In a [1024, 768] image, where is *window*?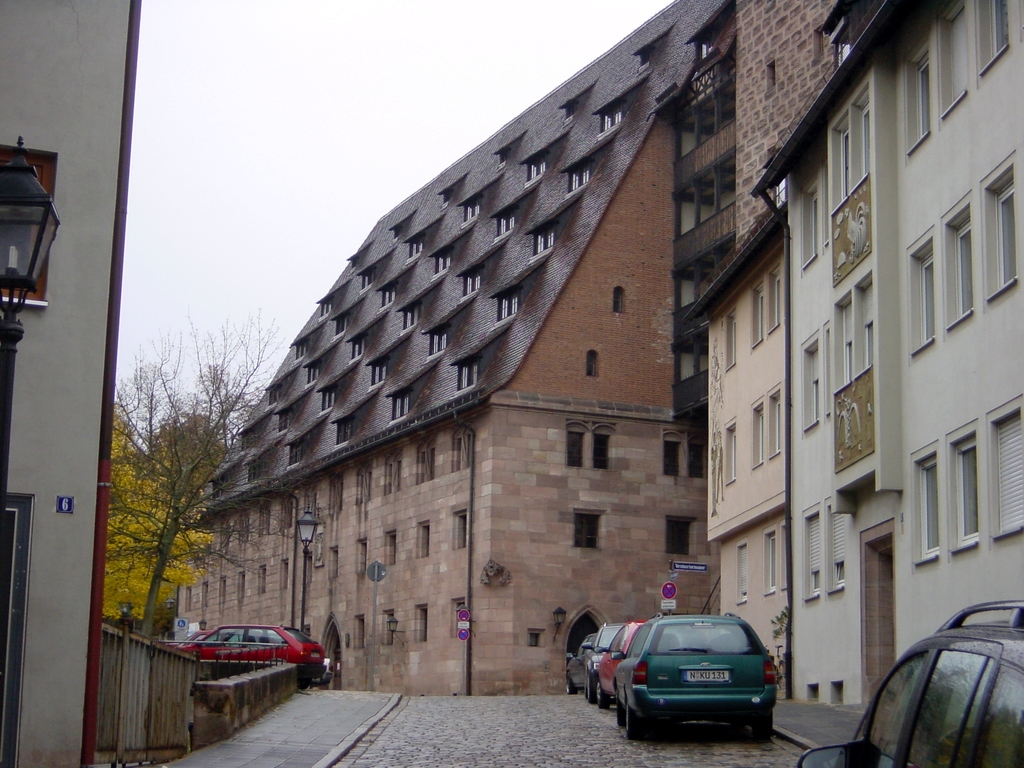
[x1=442, y1=186, x2=455, y2=211].
